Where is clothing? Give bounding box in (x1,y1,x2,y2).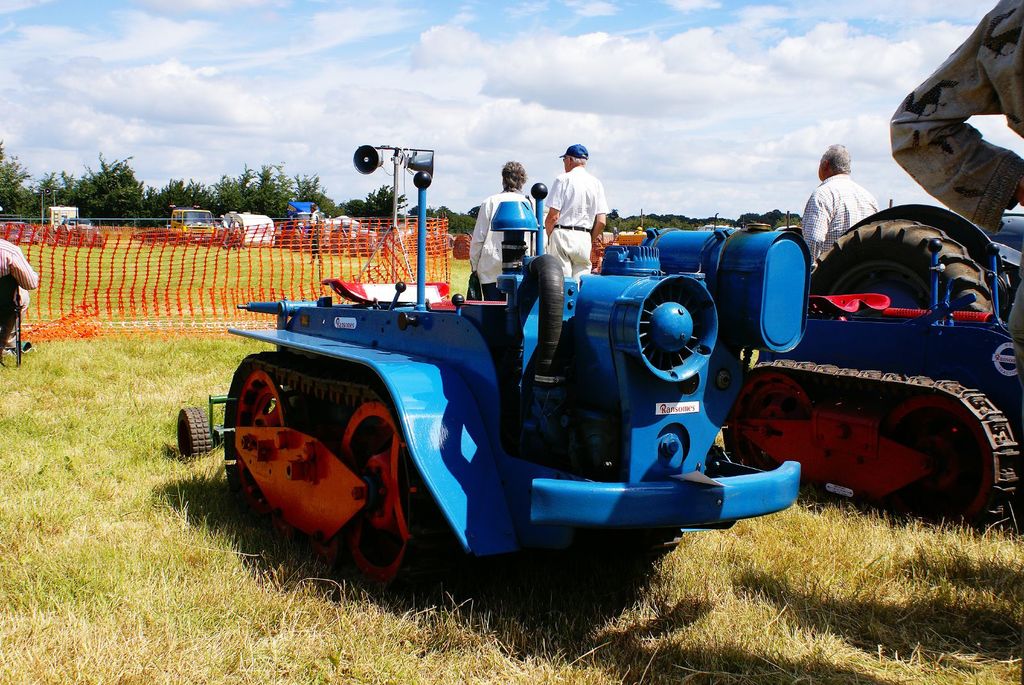
(550,150,614,255).
